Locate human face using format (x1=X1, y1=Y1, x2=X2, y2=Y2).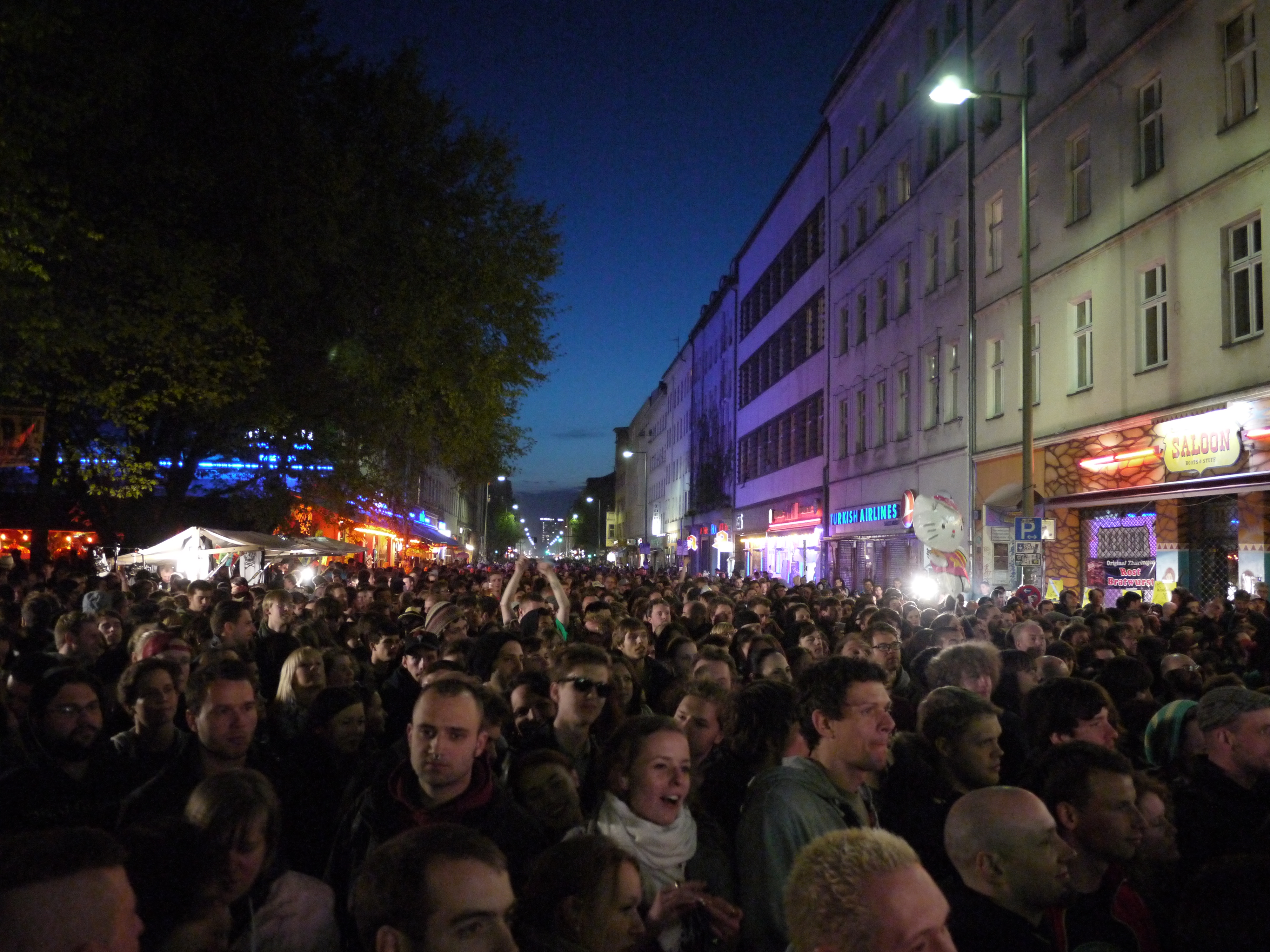
(x1=264, y1=215, x2=285, y2=246).
